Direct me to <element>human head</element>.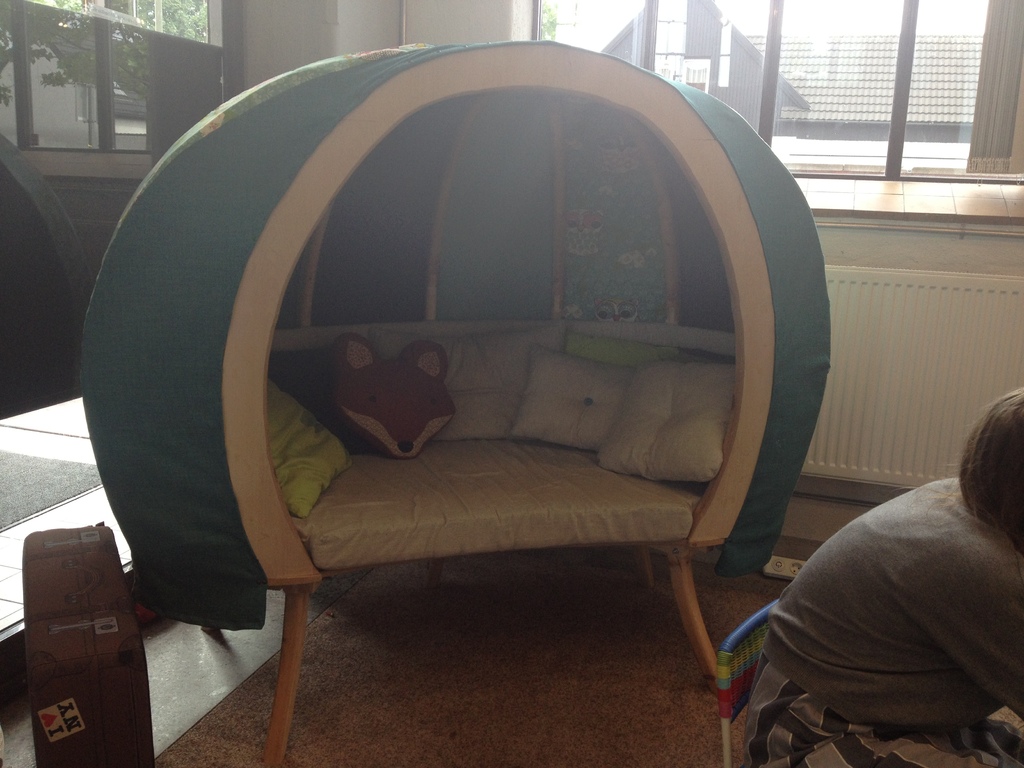
Direction: {"x1": 899, "y1": 383, "x2": 1023, "y2": 552}.
